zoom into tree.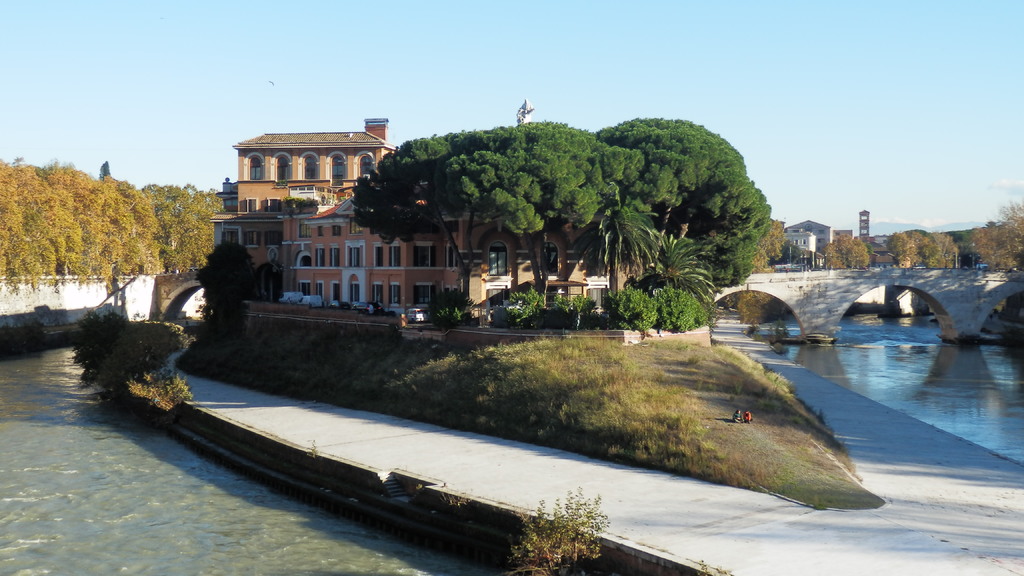
Zoom target: l=492, t=281, r=543, b=324.
